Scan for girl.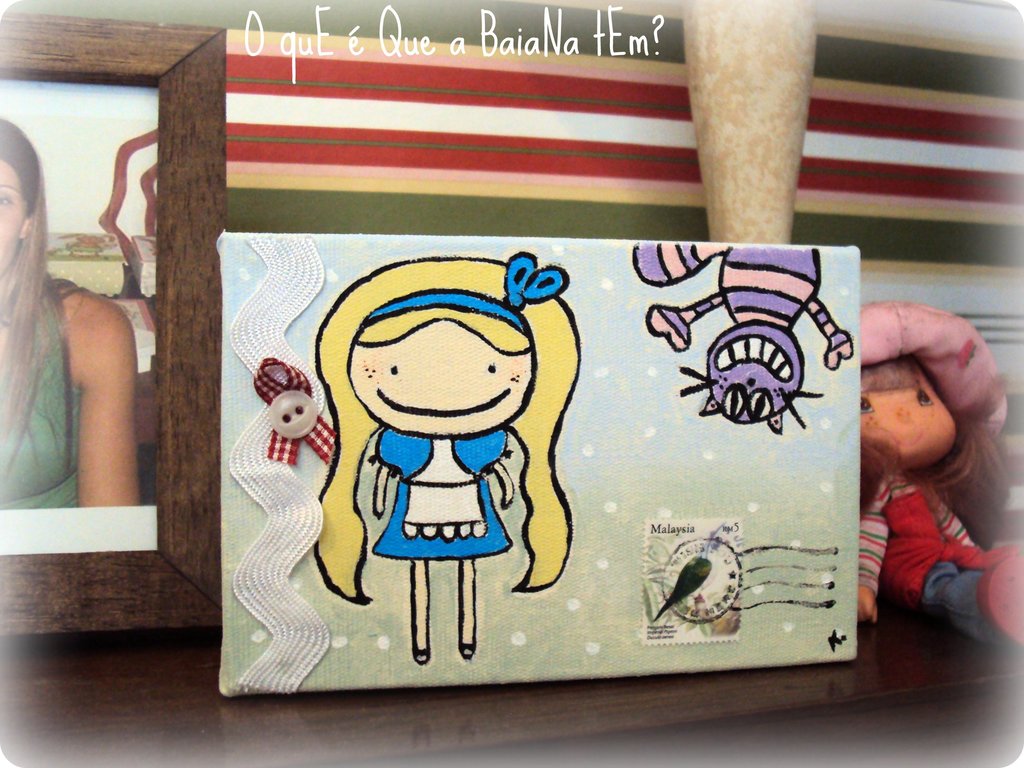
Scan result: box(312, 252, 575, 664).
